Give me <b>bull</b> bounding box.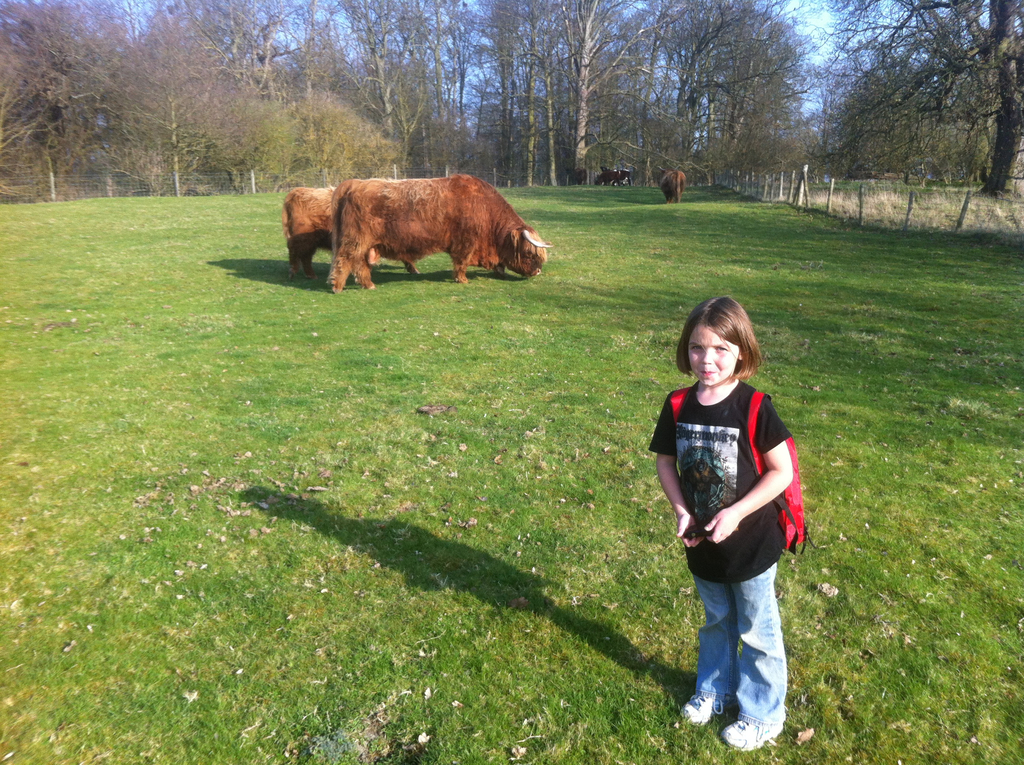
select_region(596, 166, 632, 189).
